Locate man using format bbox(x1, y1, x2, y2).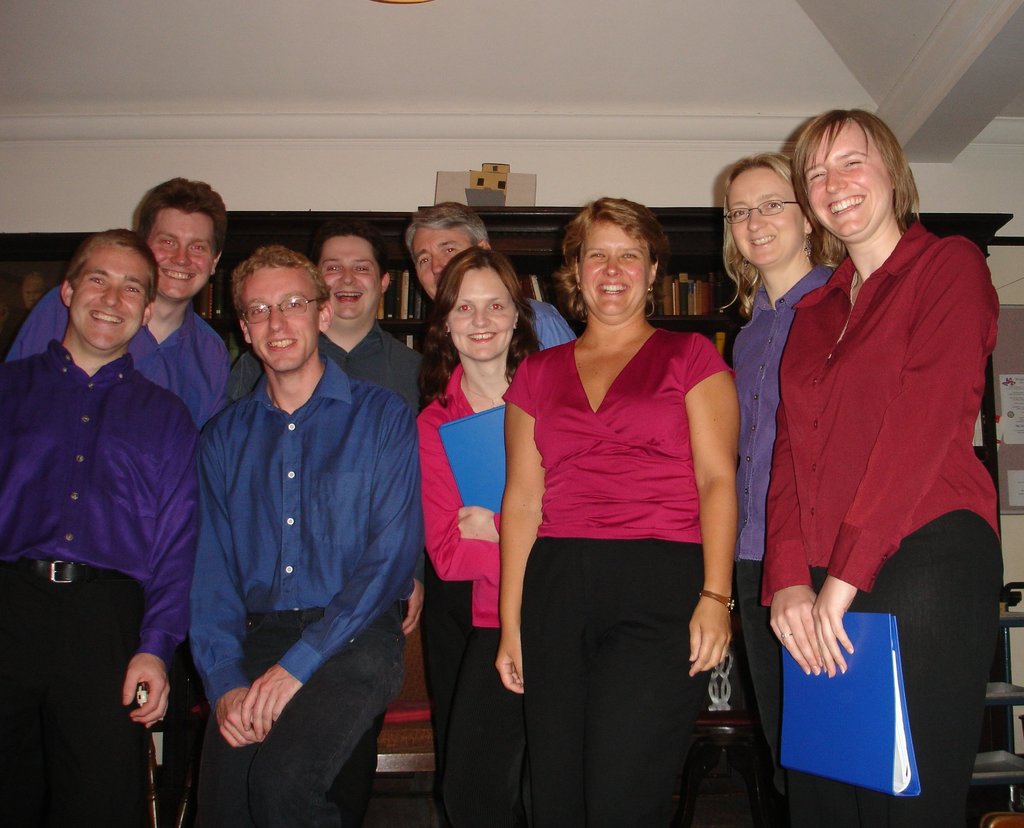
bbox(406, 201, 580, 349).
